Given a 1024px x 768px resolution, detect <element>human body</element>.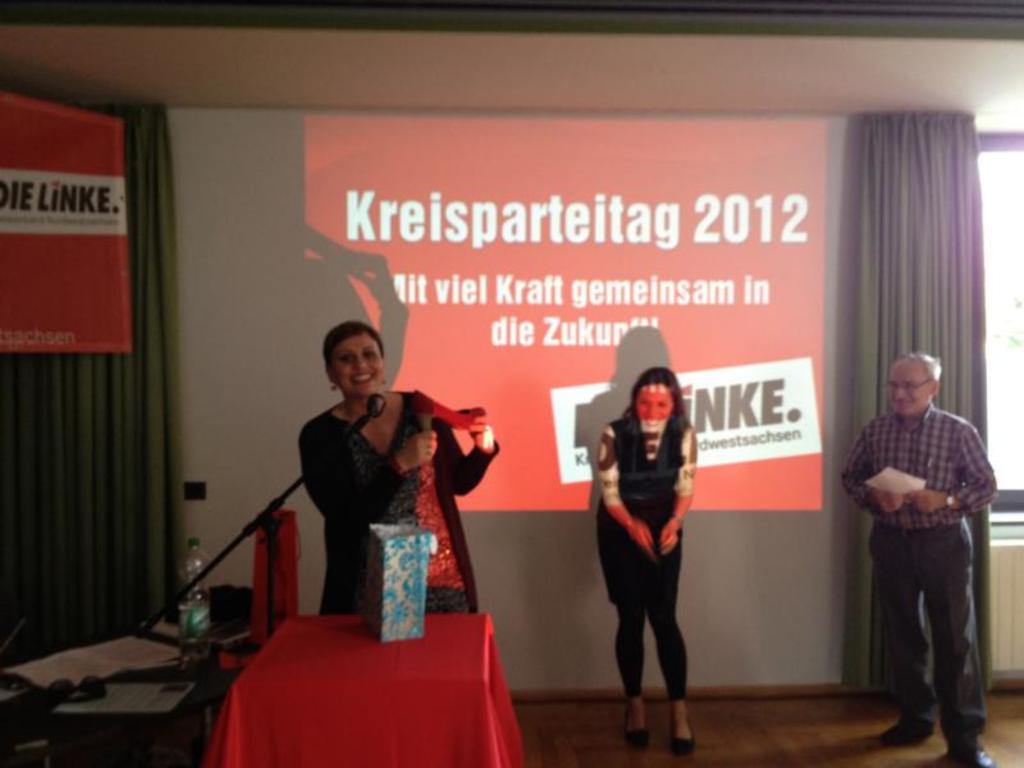
crop(850, 357, 996, 758).
